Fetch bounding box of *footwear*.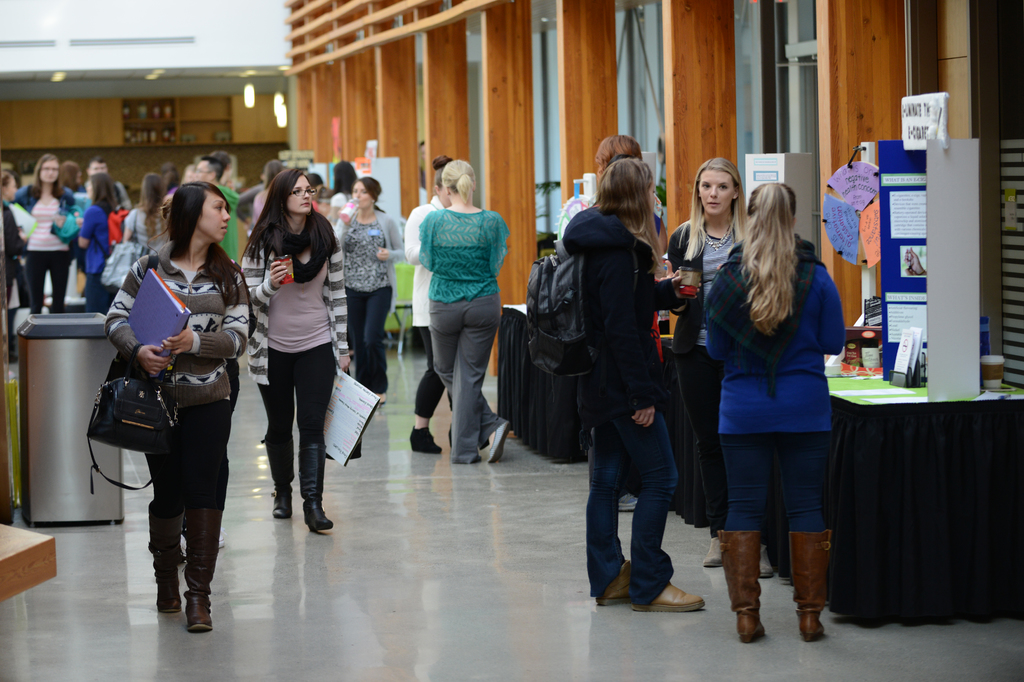
Bbox: [189,505,227,631].
